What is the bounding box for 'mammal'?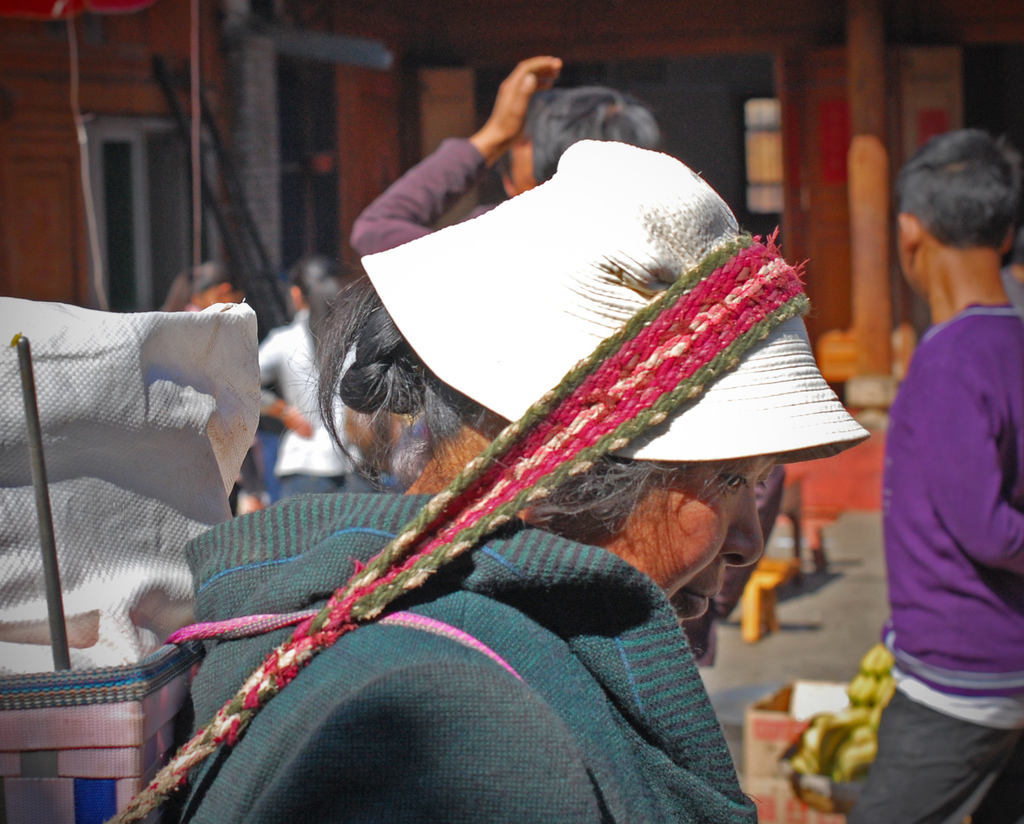
[863,126,1023,823].
